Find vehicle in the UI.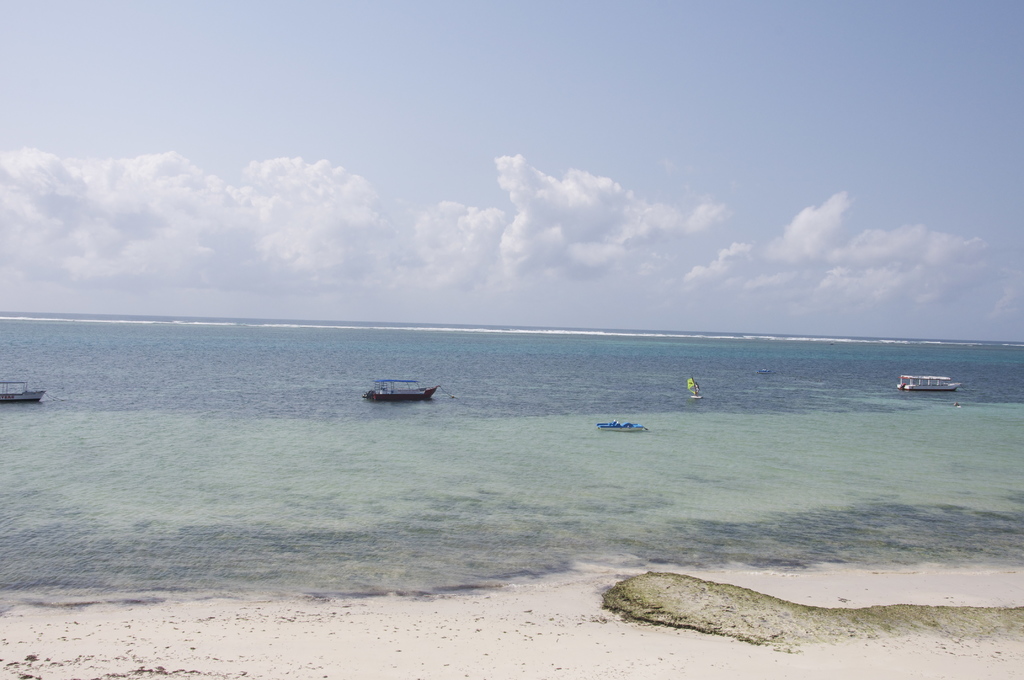
UI element at locate(0, 383, 49, 409).
